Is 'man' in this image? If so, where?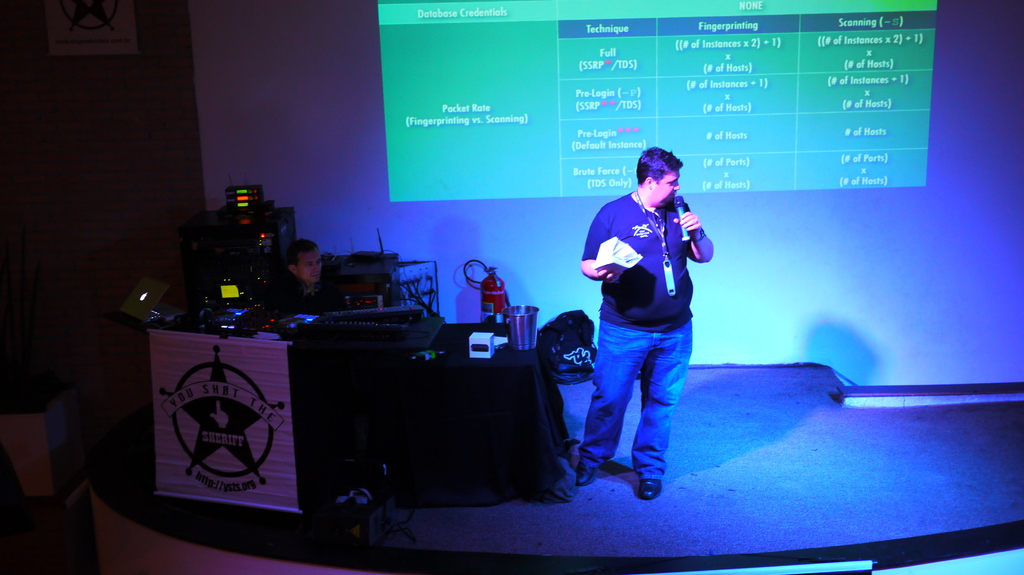
Yes, at (274, 237, 349, 310).
